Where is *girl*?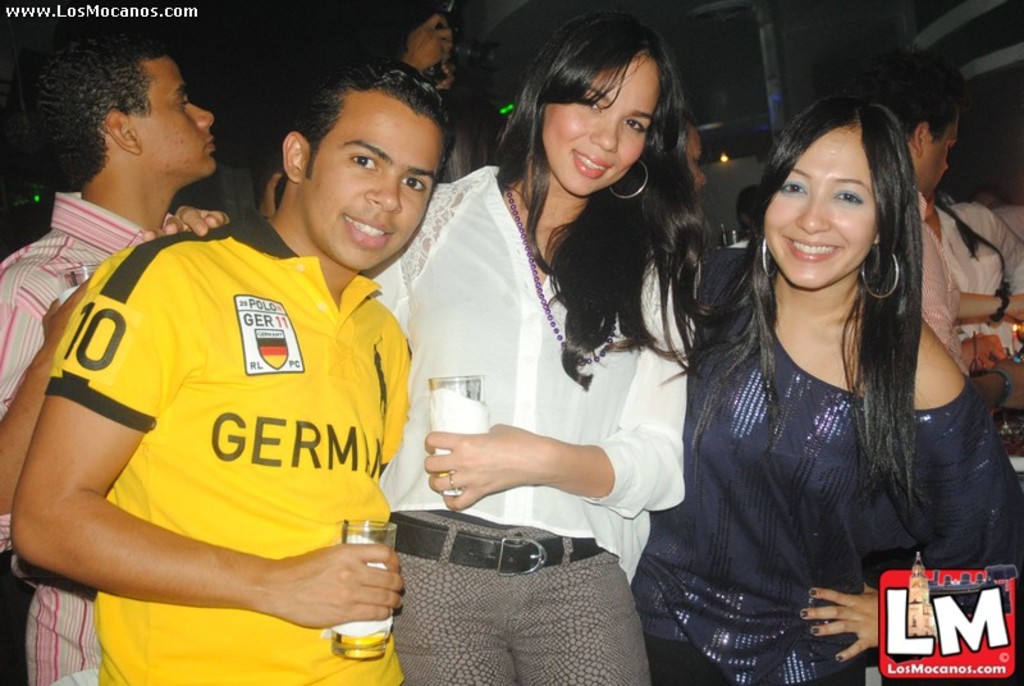
141,8,730,685.
